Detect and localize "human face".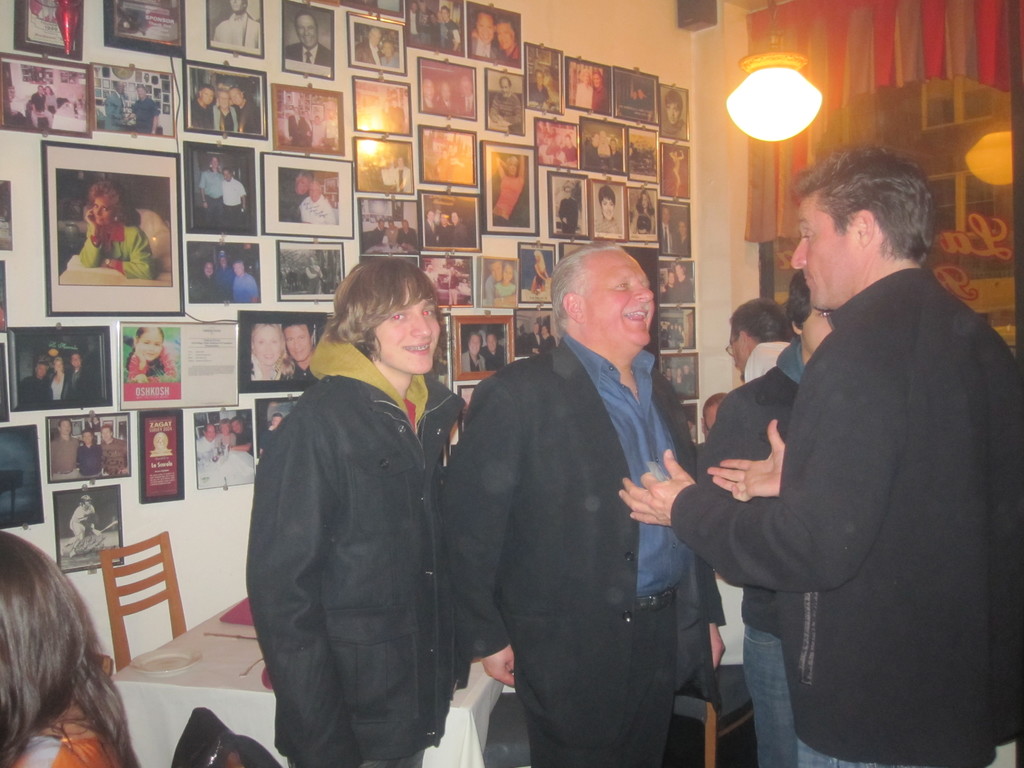
Localized at BBox(214, 95, 229, 107).
